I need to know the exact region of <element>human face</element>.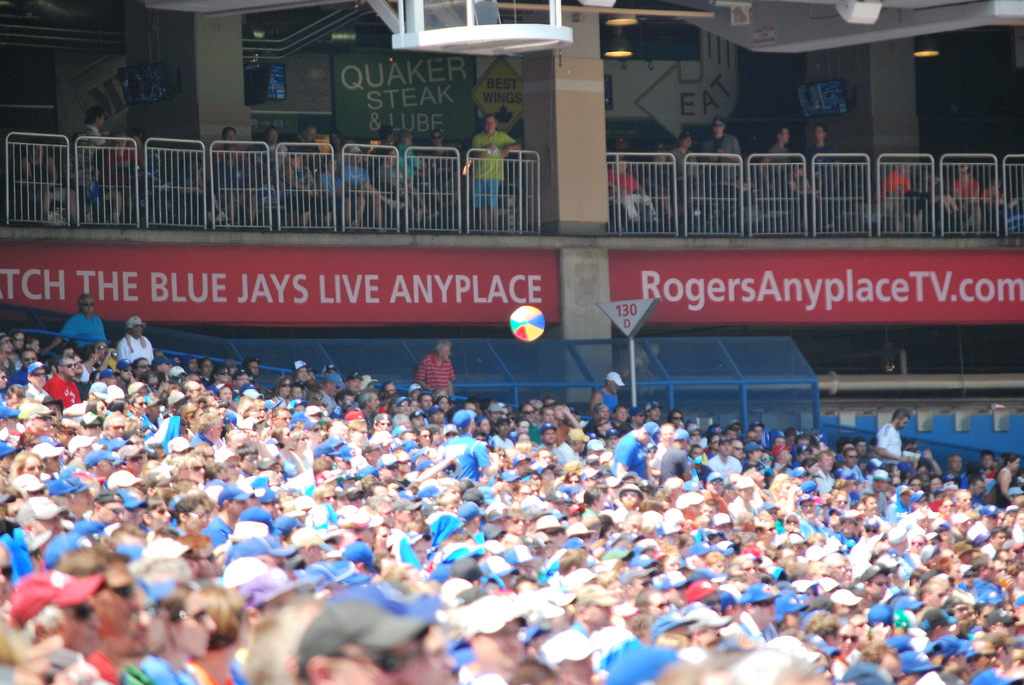
Region: bbox=[484, 116, 496, 132].
